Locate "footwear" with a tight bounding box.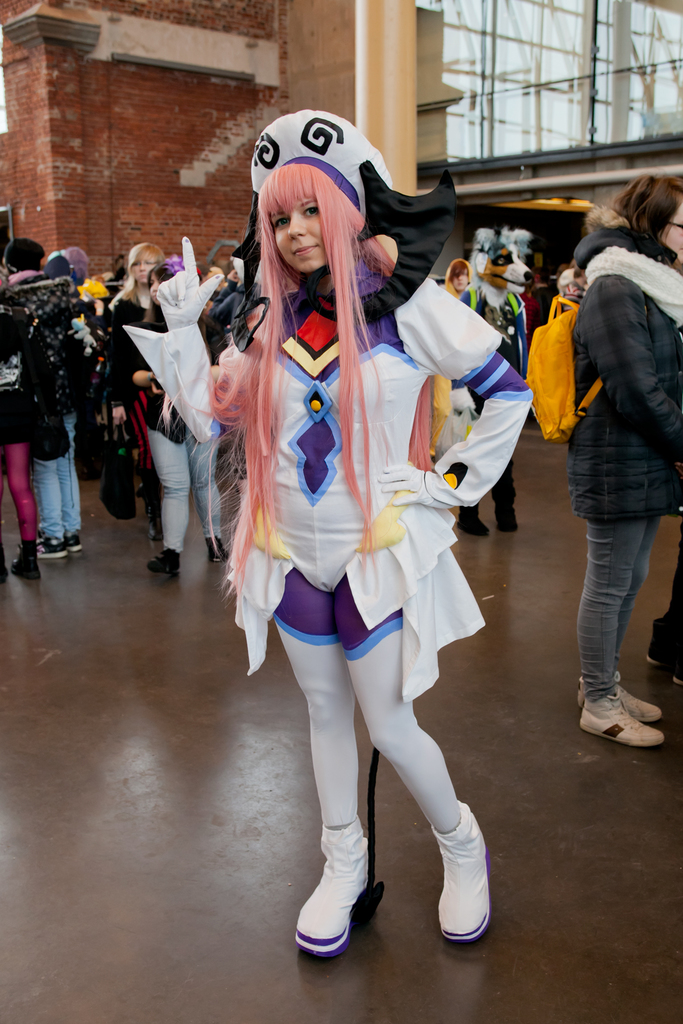
bbox=[458, 506, 490, 538].
